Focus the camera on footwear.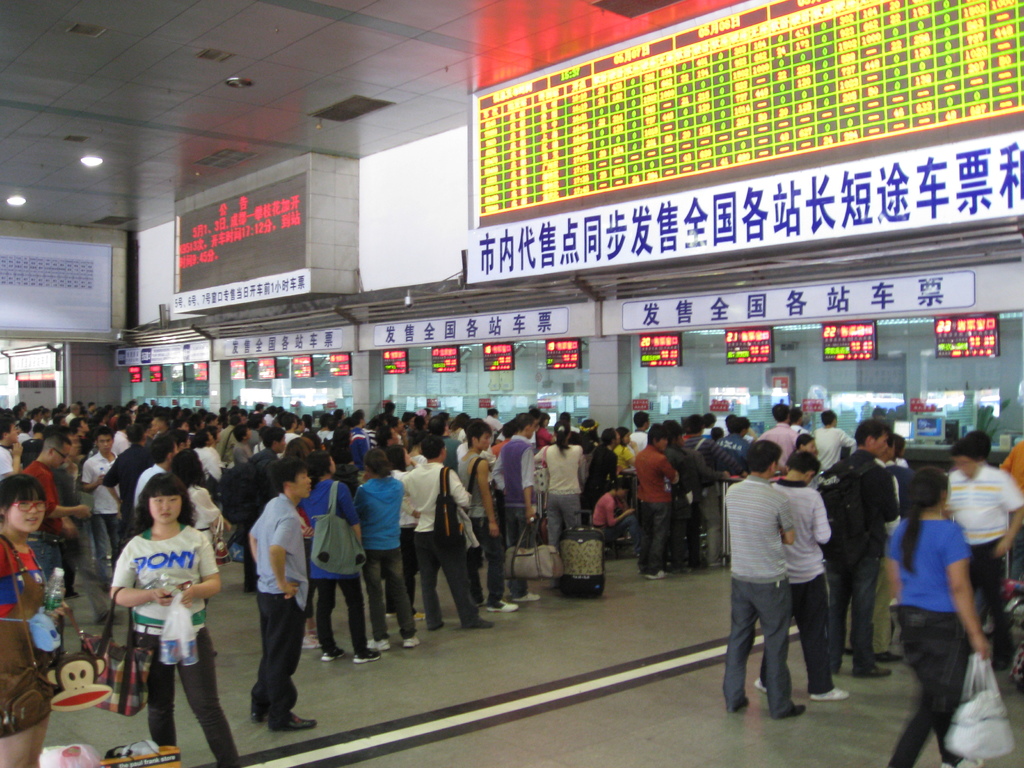
Focus region: Rect(852, 660, 891, 680).
